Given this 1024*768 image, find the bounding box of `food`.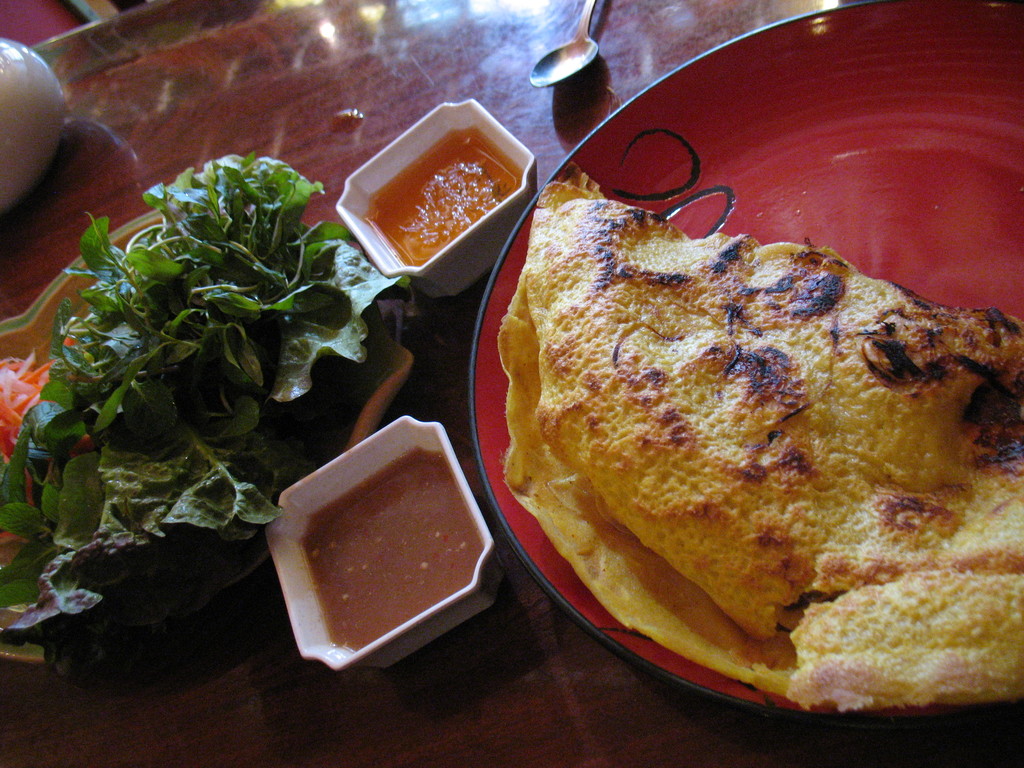
(left=508, top=159, right=1007, bottom=703).
